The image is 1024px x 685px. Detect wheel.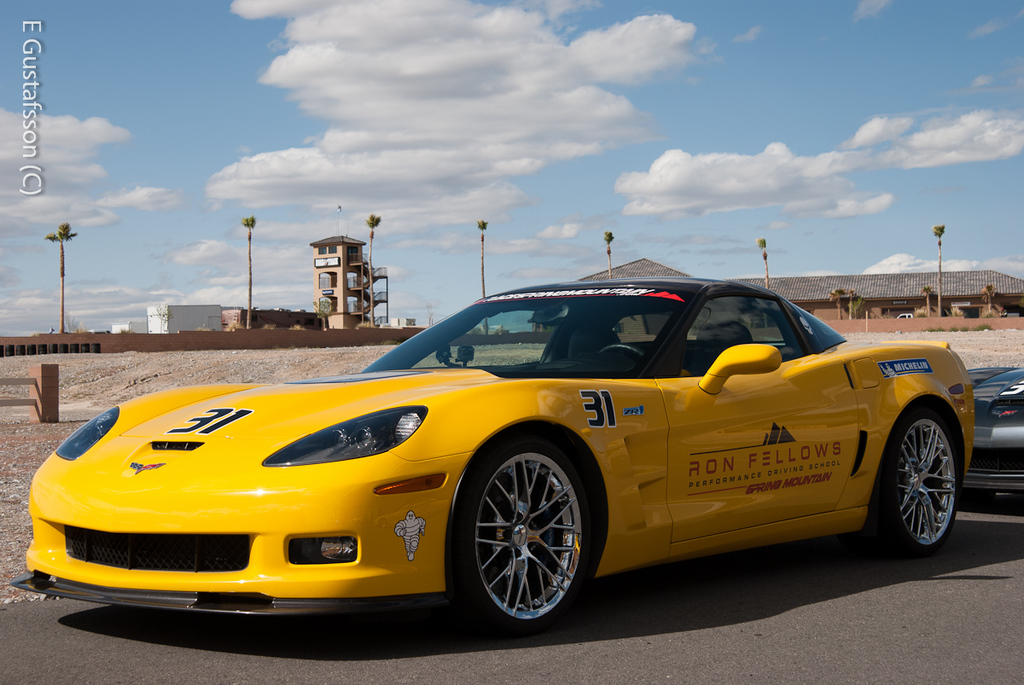
Detection: [459, 448, 590, 626].
